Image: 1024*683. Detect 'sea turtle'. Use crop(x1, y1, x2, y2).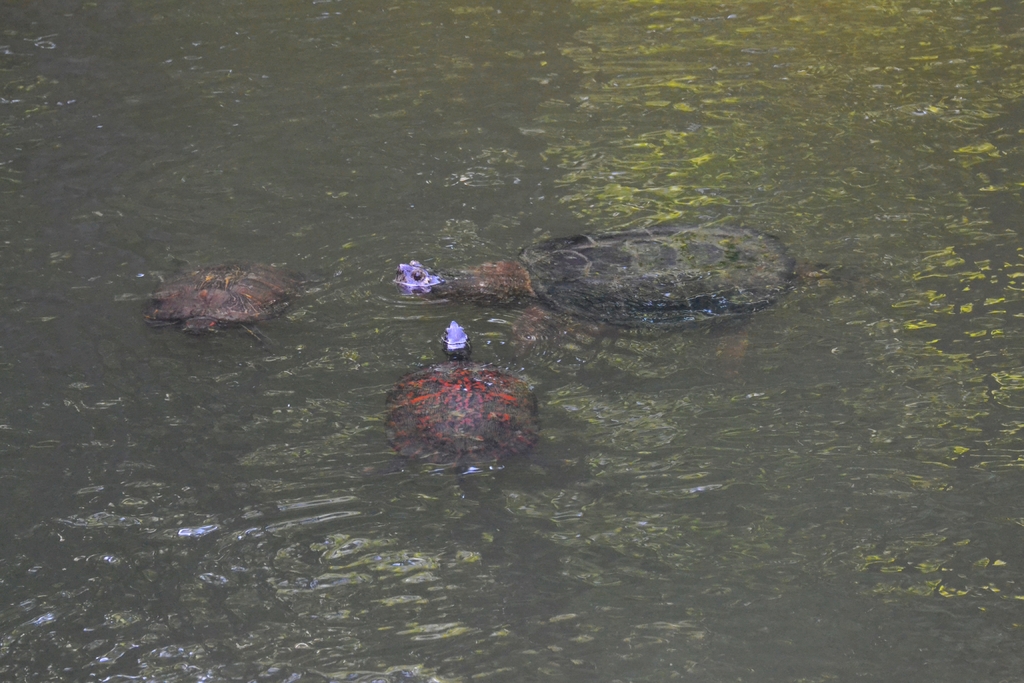
crop(394, 223, 829, 367).
